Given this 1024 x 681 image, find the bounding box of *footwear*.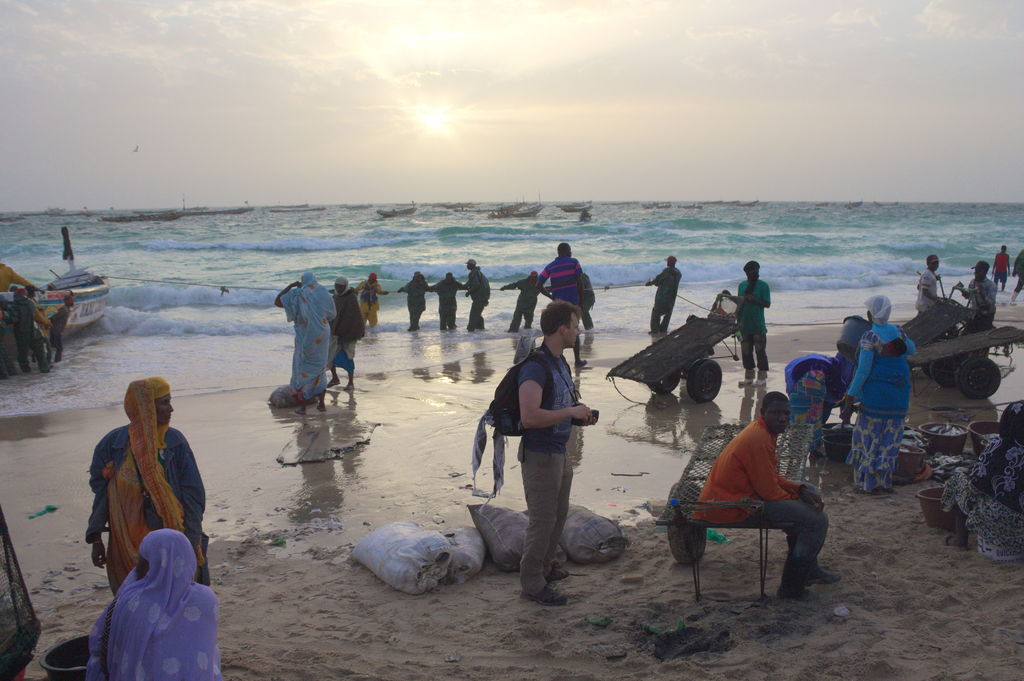
{"x1": 751, "y1": 378, "x2": 769, "y2": 387}.
